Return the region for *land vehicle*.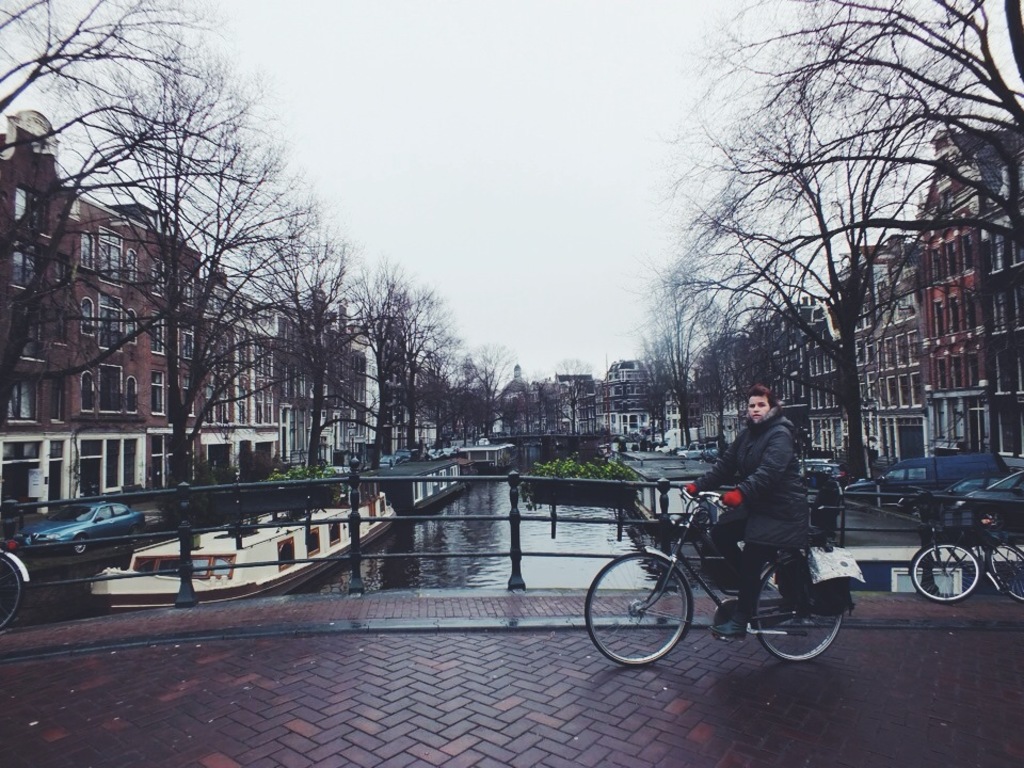
[676,441,721,459].
